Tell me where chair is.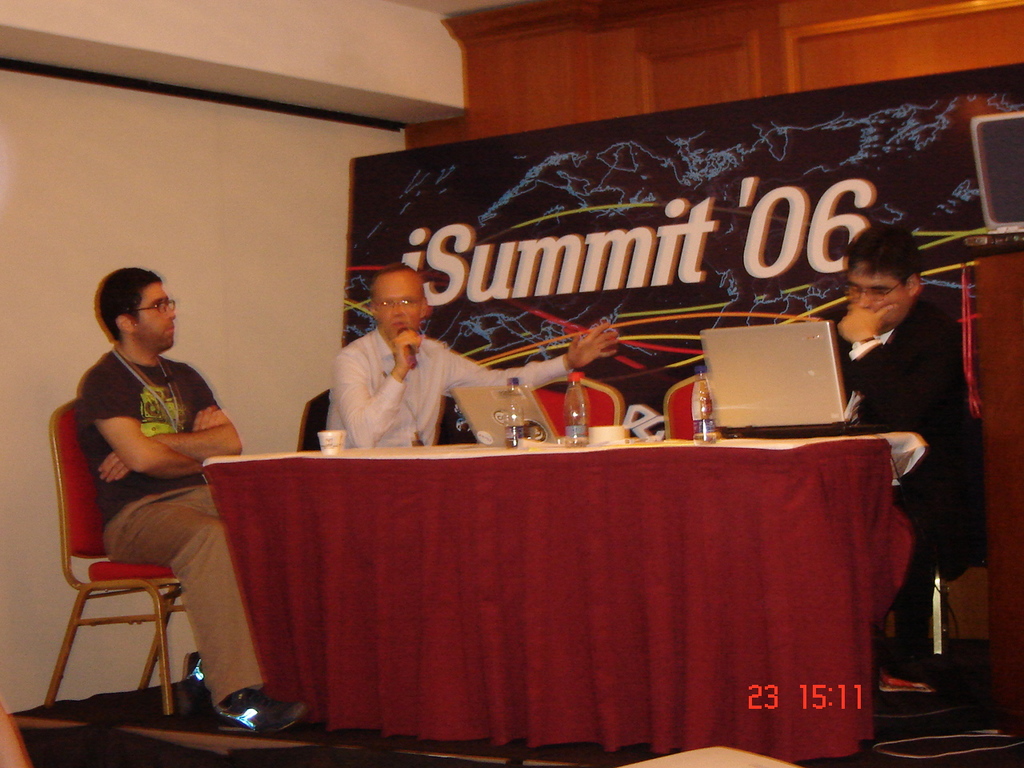
chair is at 48 442 201 743.
